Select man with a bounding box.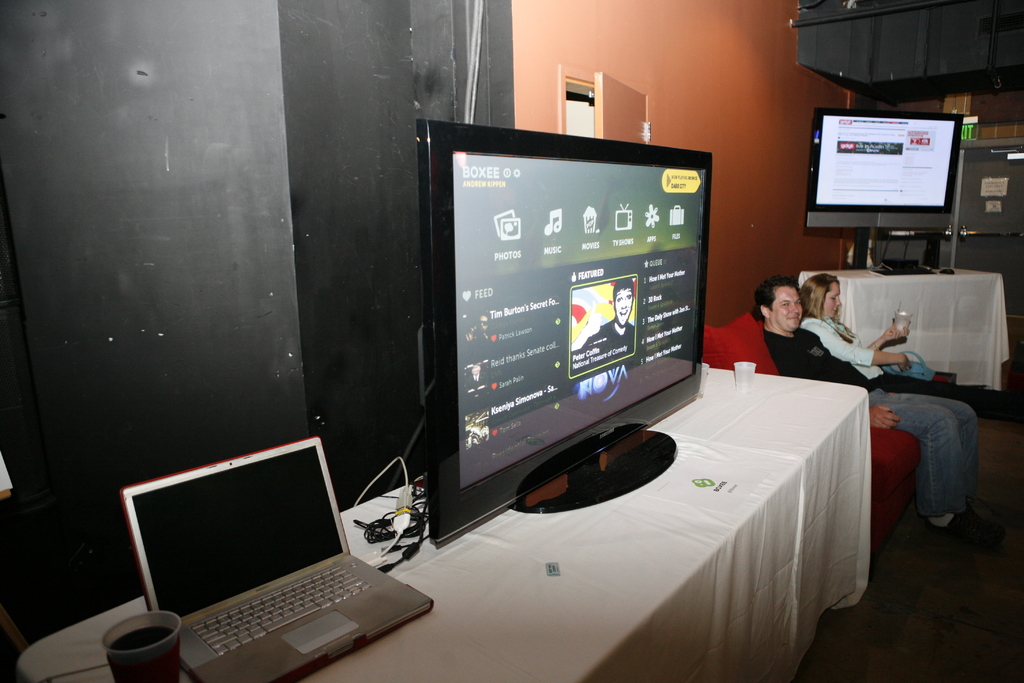
571 283 637 377.
